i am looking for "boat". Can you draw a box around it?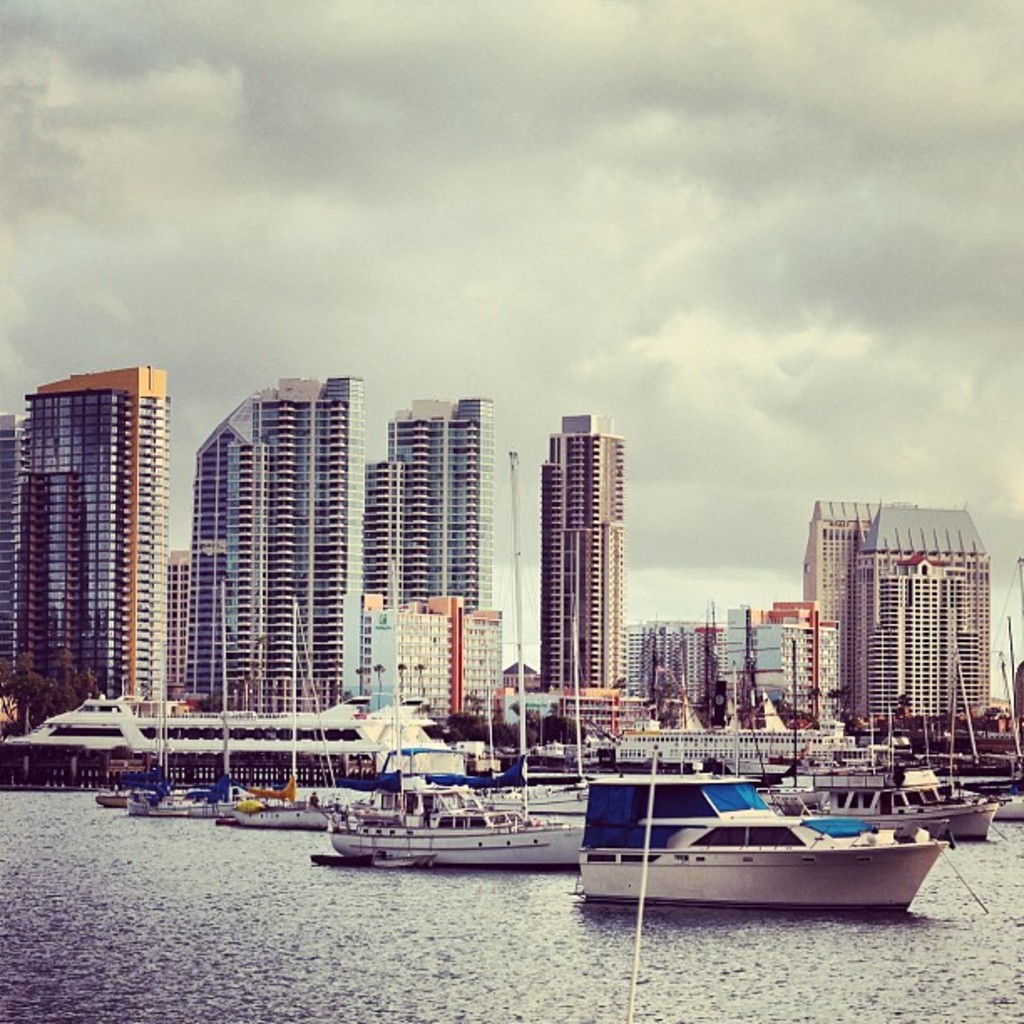
Sure, the bounding box is <bbox>218, 596, 366, 838</bbox>.
